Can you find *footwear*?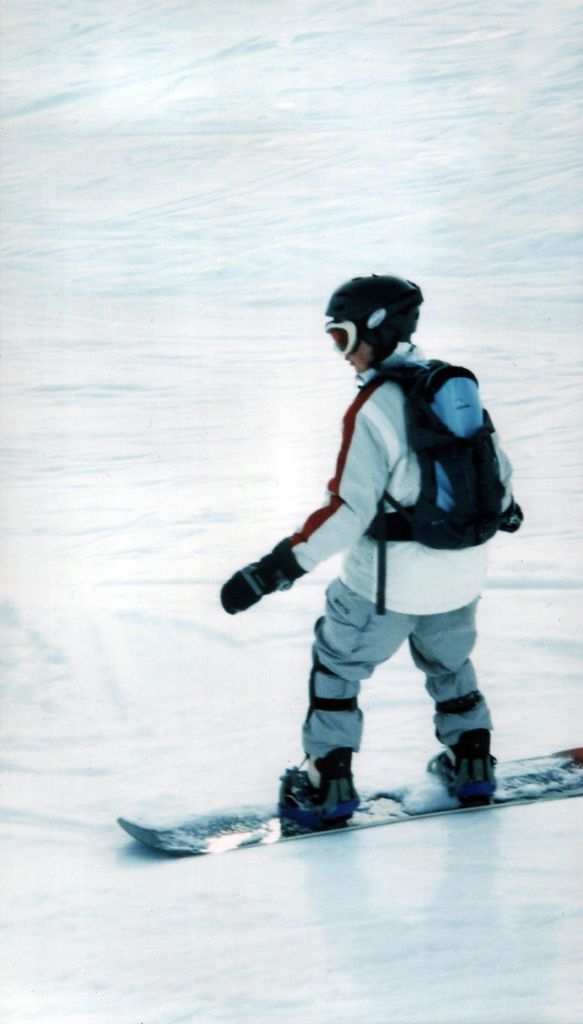
Yes, bounding box: [x1=433, y1=738, x2=501, y2=804].
